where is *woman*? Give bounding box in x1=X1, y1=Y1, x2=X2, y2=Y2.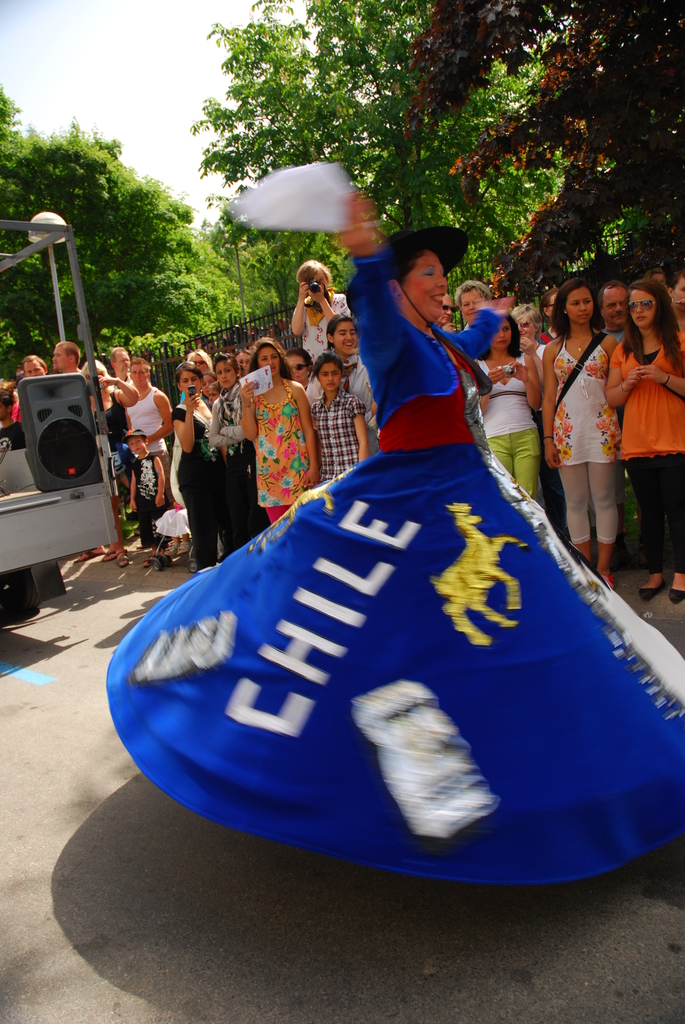
x1=246, y1=333, x2=317, y2=526.
